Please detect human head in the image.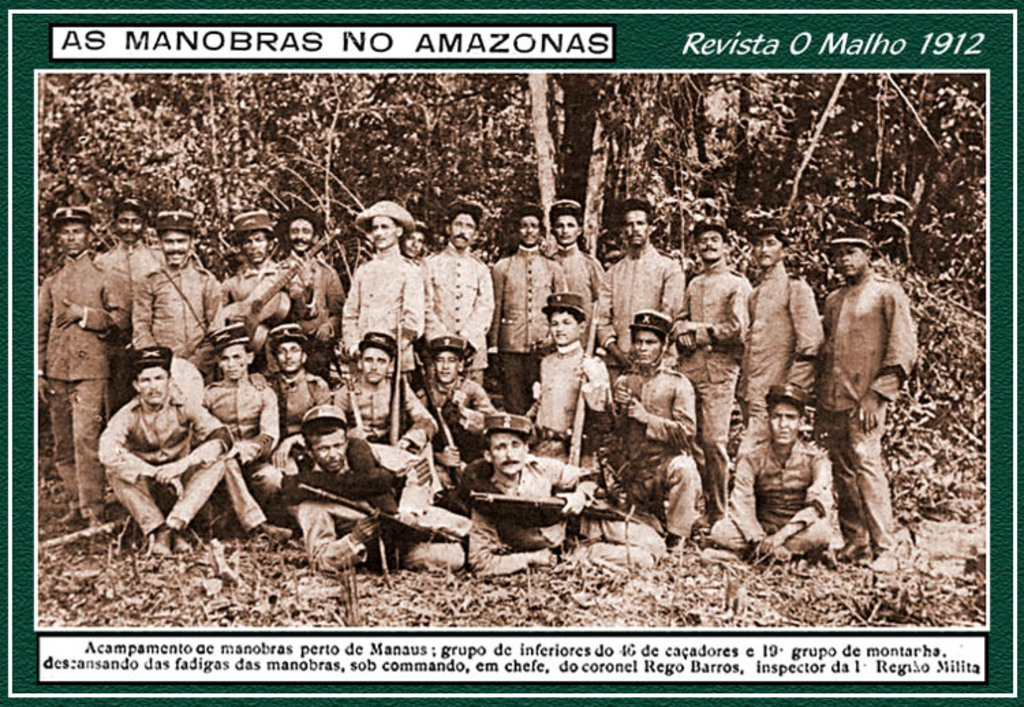
x1=371 y1=213 x2=407 y2=251.
